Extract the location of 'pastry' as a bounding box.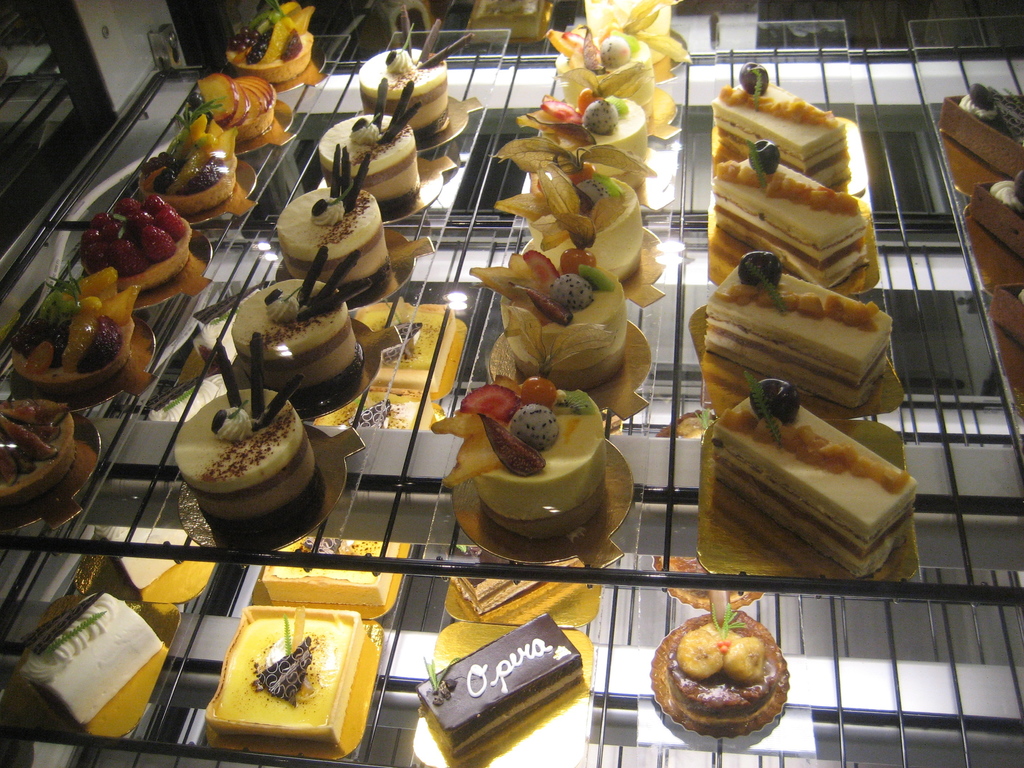
rect(230, 0, 317, 86).
